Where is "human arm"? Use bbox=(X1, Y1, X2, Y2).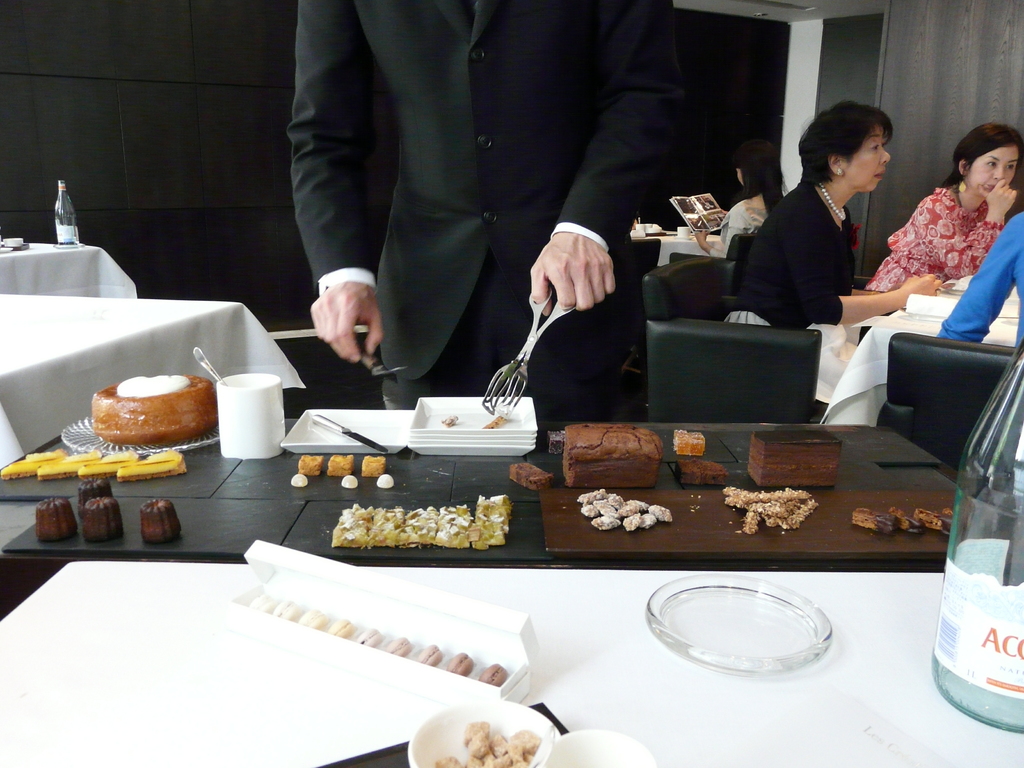
bbox=(913, 179, 1022, 279).
